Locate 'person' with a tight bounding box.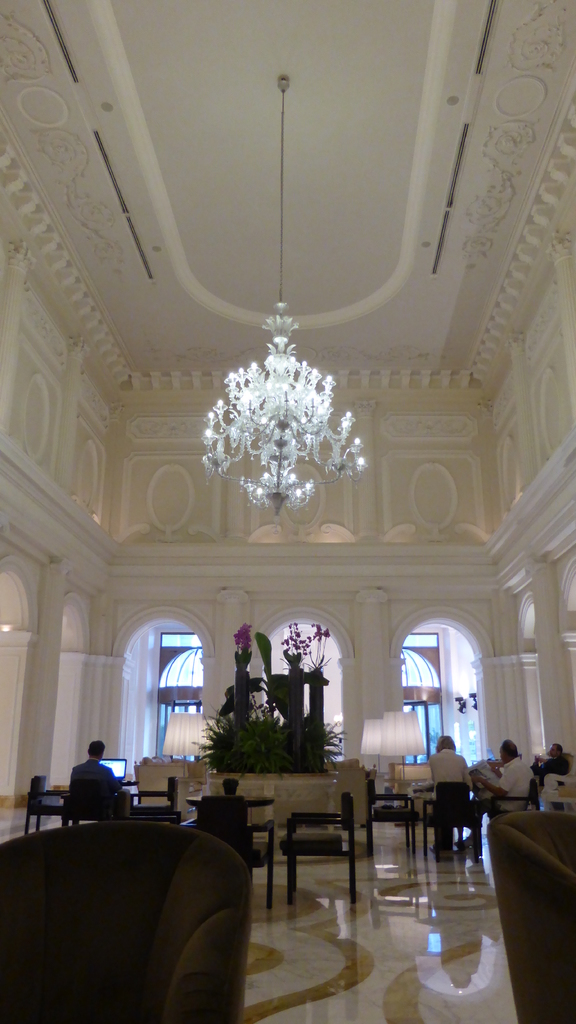
x1=225, y1=781, x2=241, y2=794.
